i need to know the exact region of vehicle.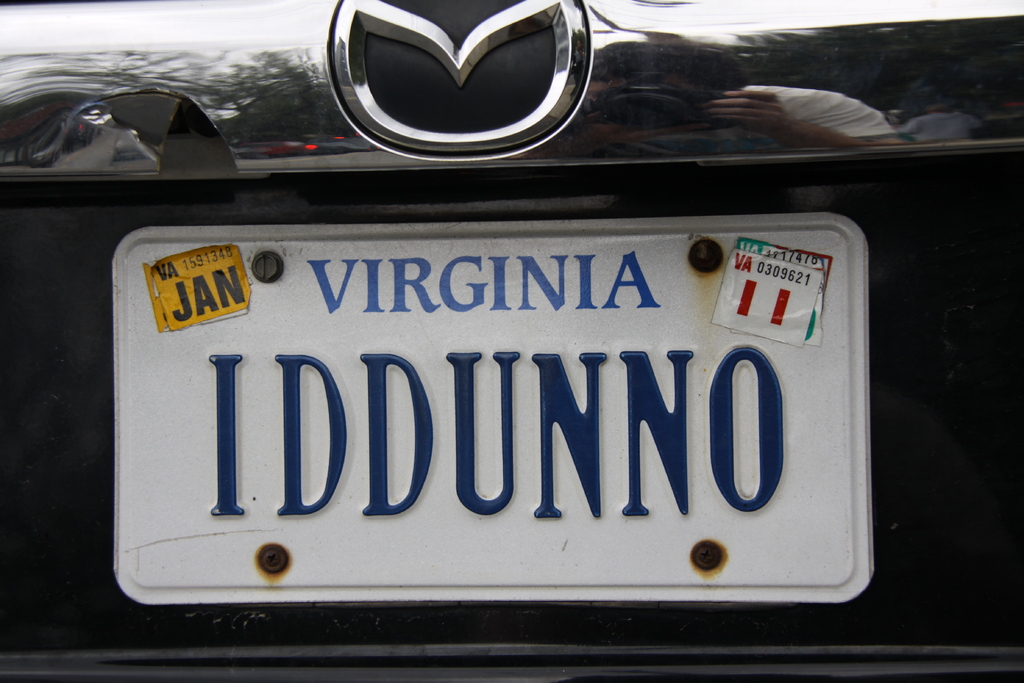
Region: box=[0, 0, 1023, 682].
